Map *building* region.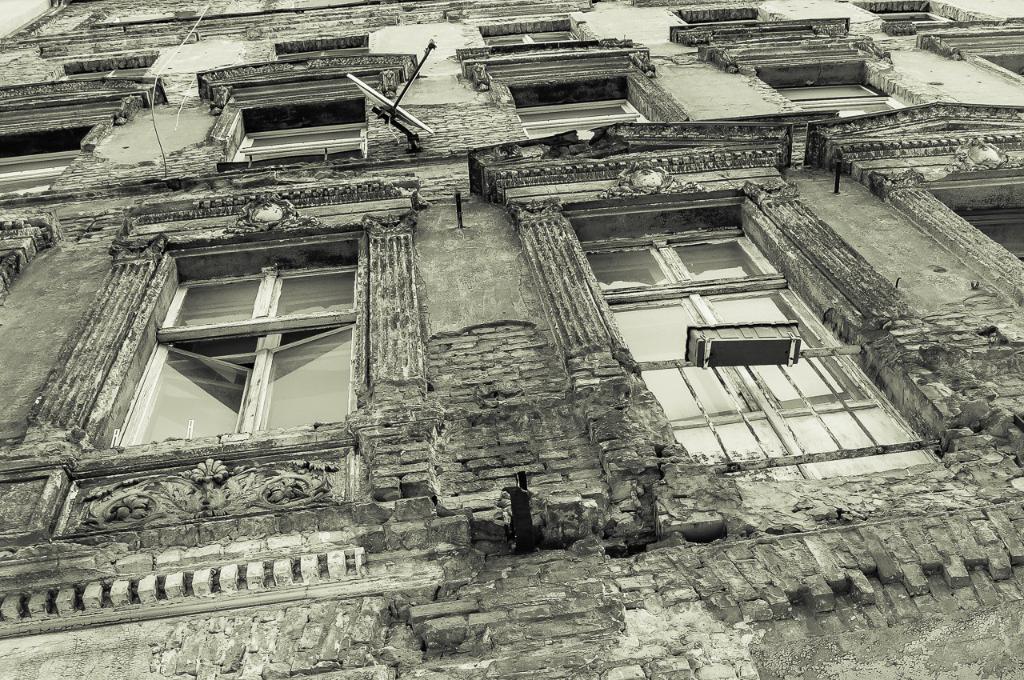
Mapped to box(0, 0, 1023, 679).
